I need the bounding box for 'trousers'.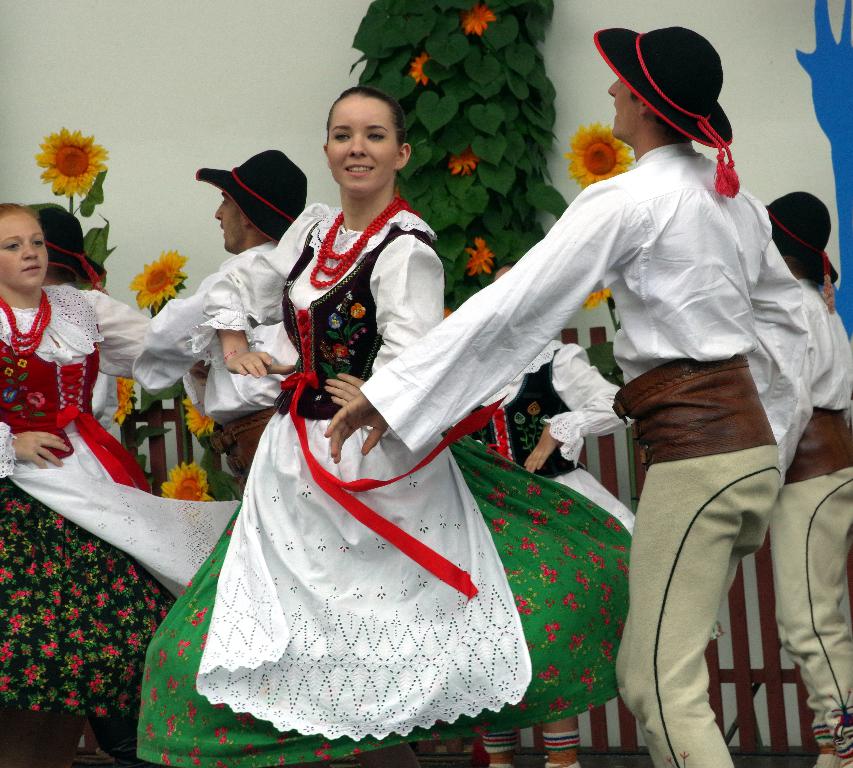
Here it is: 616:356:782:767.
